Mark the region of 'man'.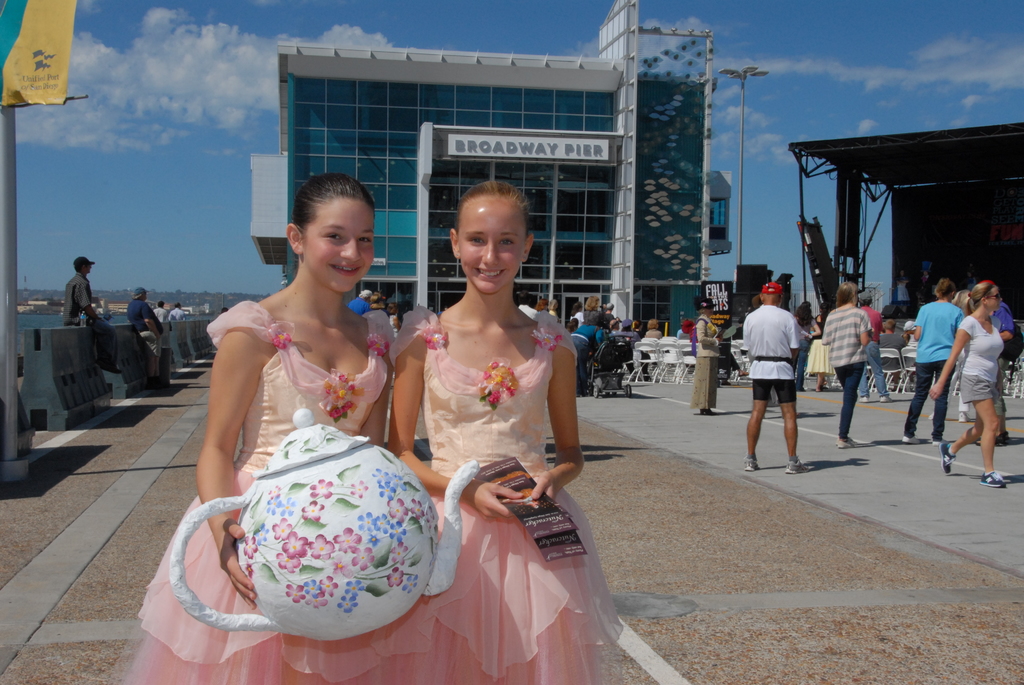
Region: crop(904, 318, 918, 340).
